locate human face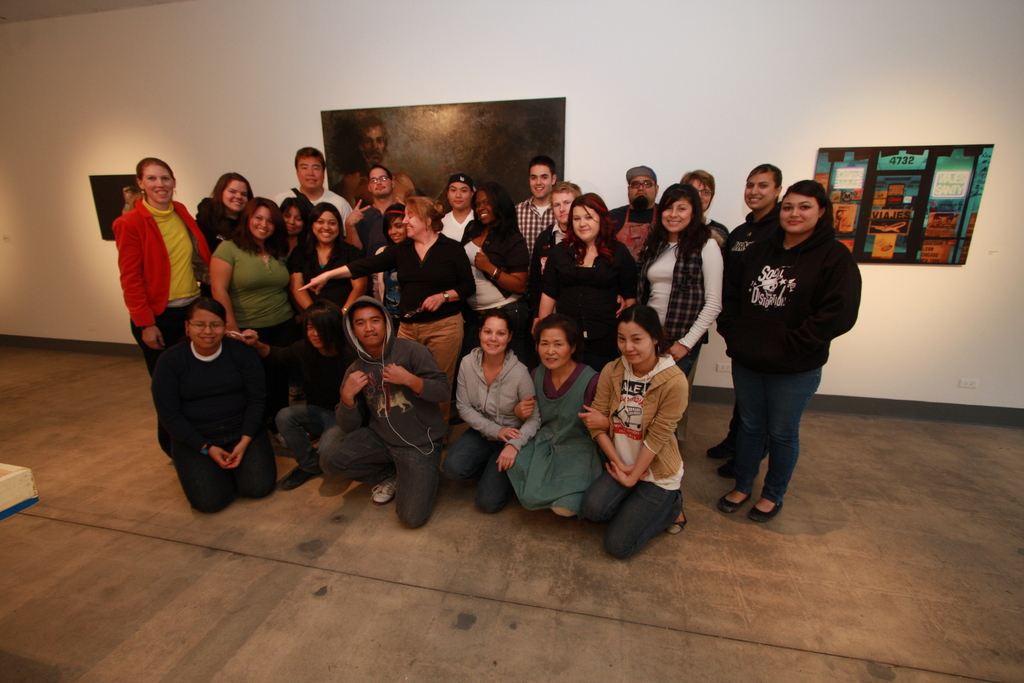
region(404, 208, 428, 239)
